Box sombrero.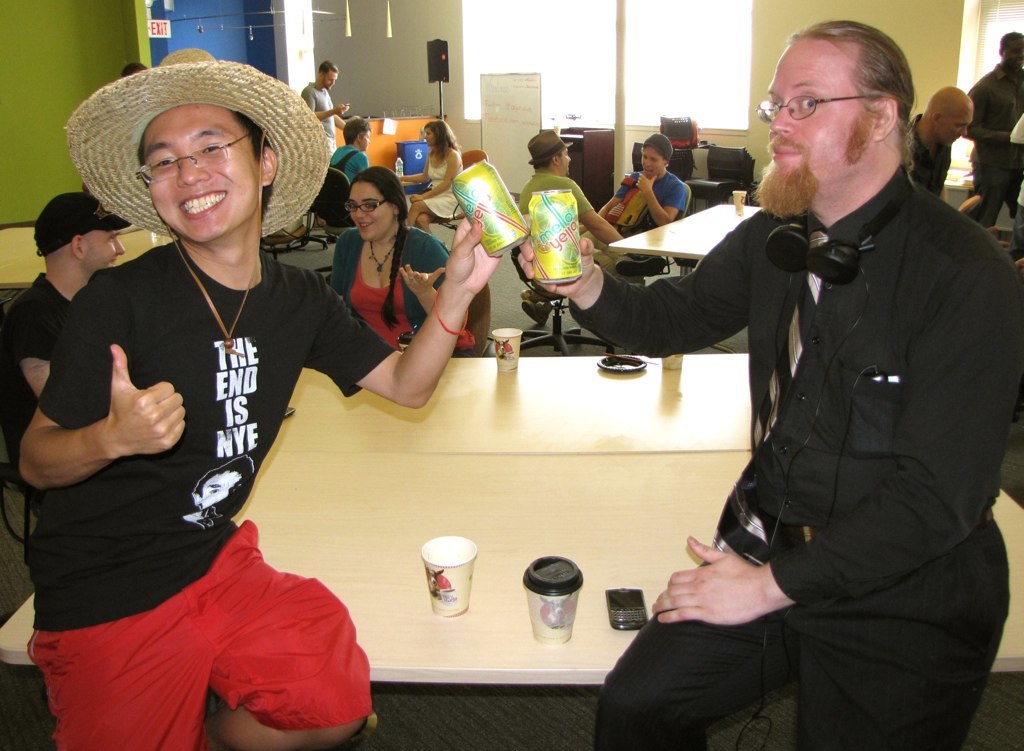
l=56, t=46, r=330, b=299.
